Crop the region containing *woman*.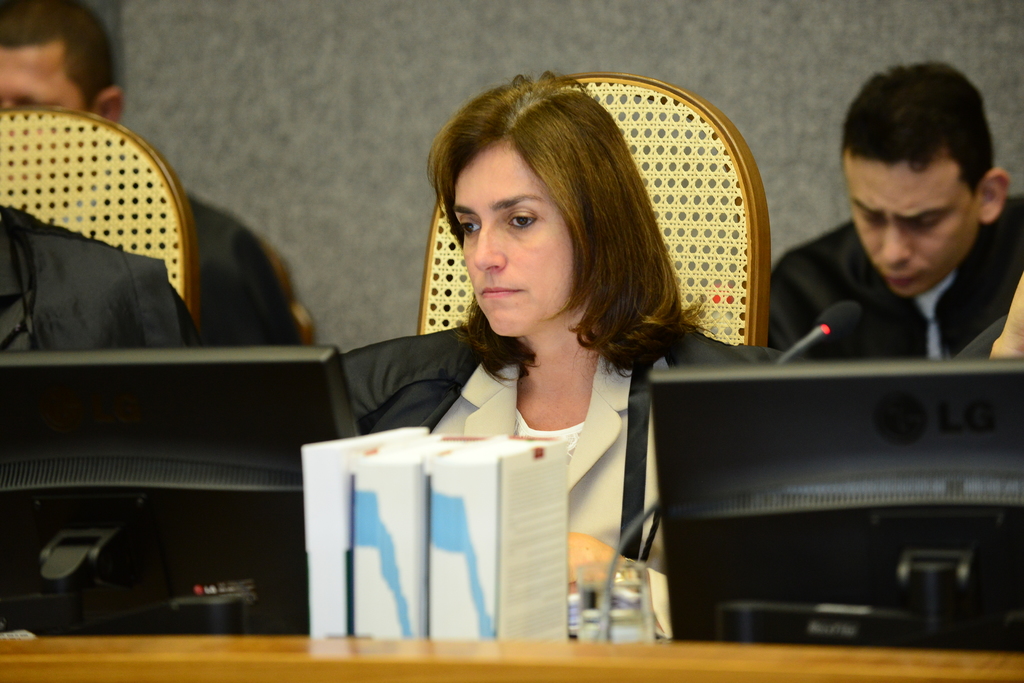
Crop region: Rect(287, 68, 798, 615).
